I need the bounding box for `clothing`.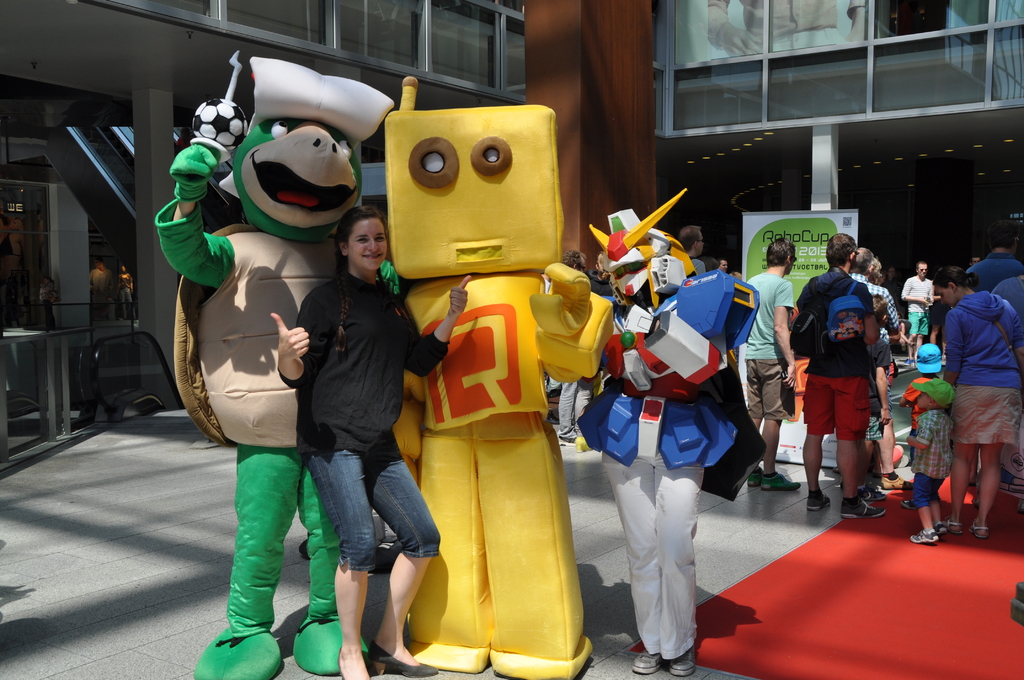
Here it is: <box>967,251,1023,291</box>.
